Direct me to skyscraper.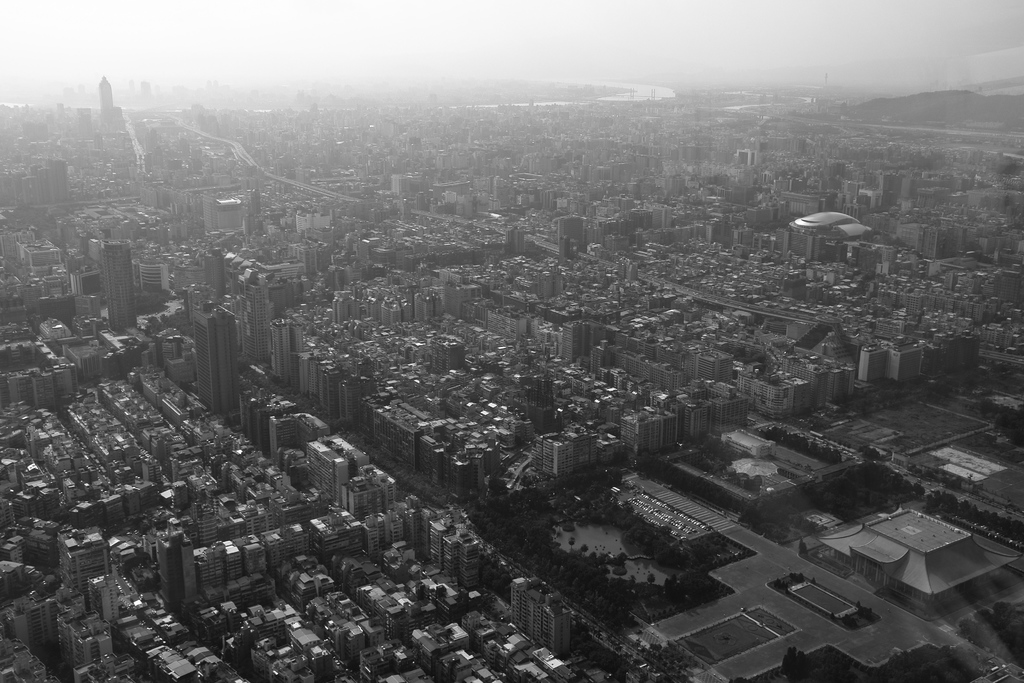
Direction: [275,401,294,420].
